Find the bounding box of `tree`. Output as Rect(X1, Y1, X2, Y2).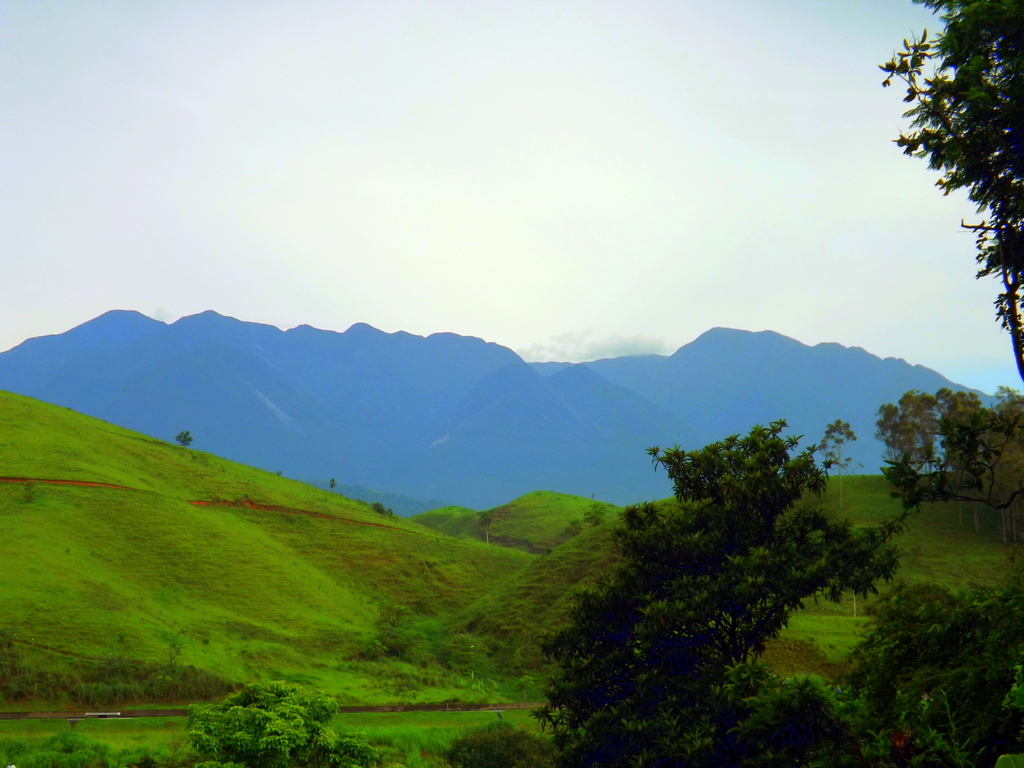
Rect(880, 383, 929, 474).
